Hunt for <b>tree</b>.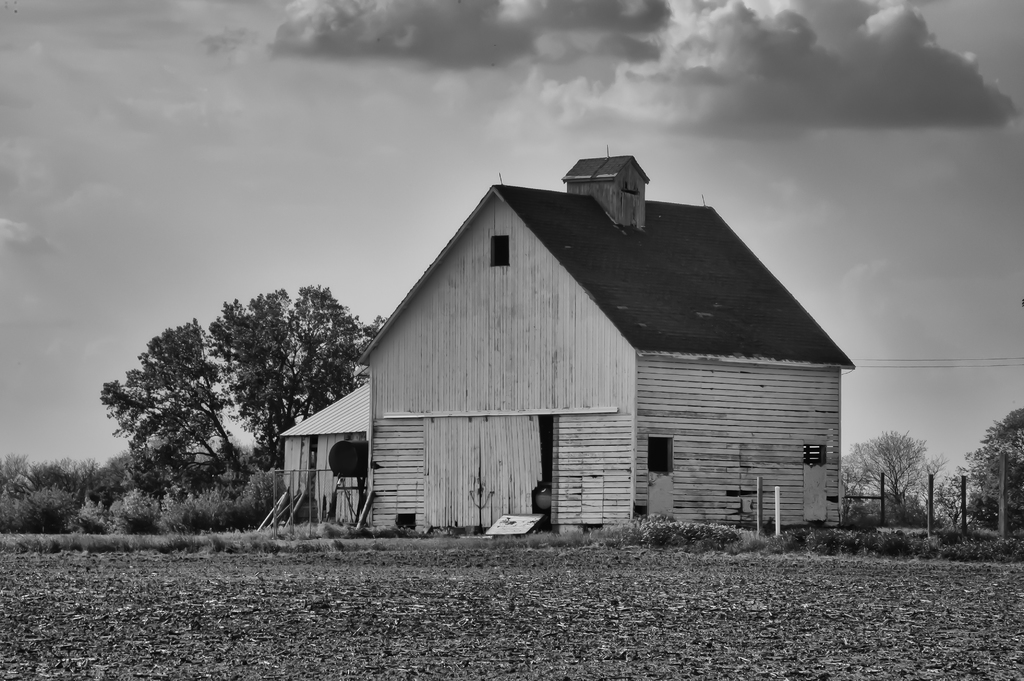
Hunted down at {"x1": 101, "y1": 308, "x2": 246, "y2": 490}.
